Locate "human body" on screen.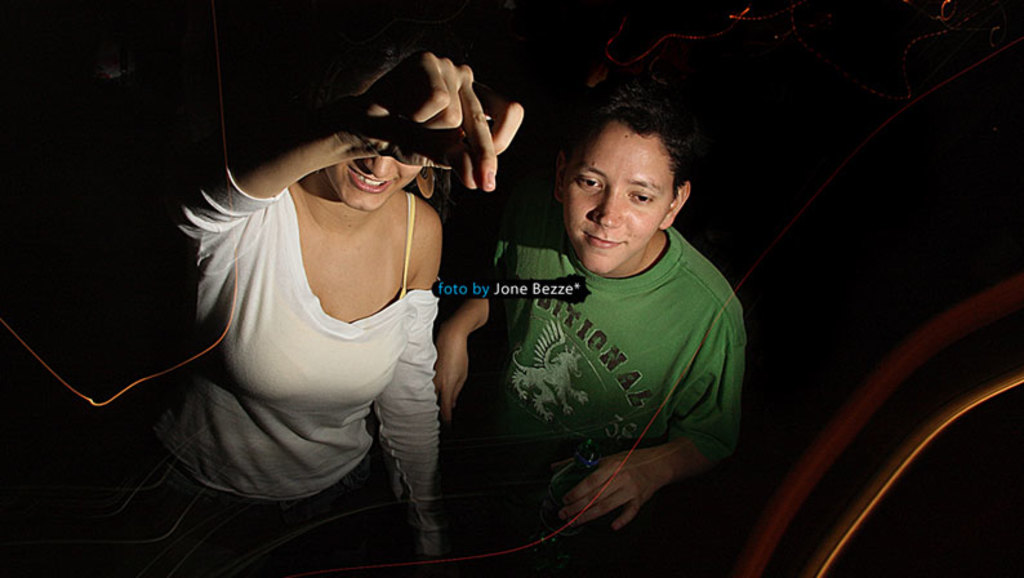
On screen at x1=103 y1=58 x2=558 y2=532.
